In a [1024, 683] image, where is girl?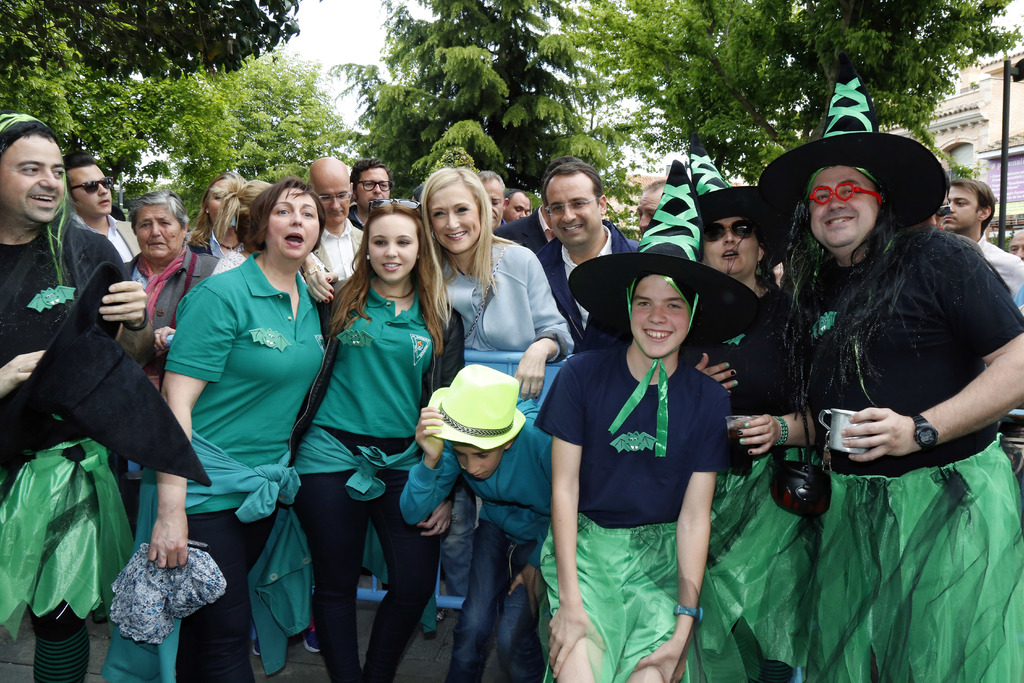
Rect(286, 197, 465, 682).
